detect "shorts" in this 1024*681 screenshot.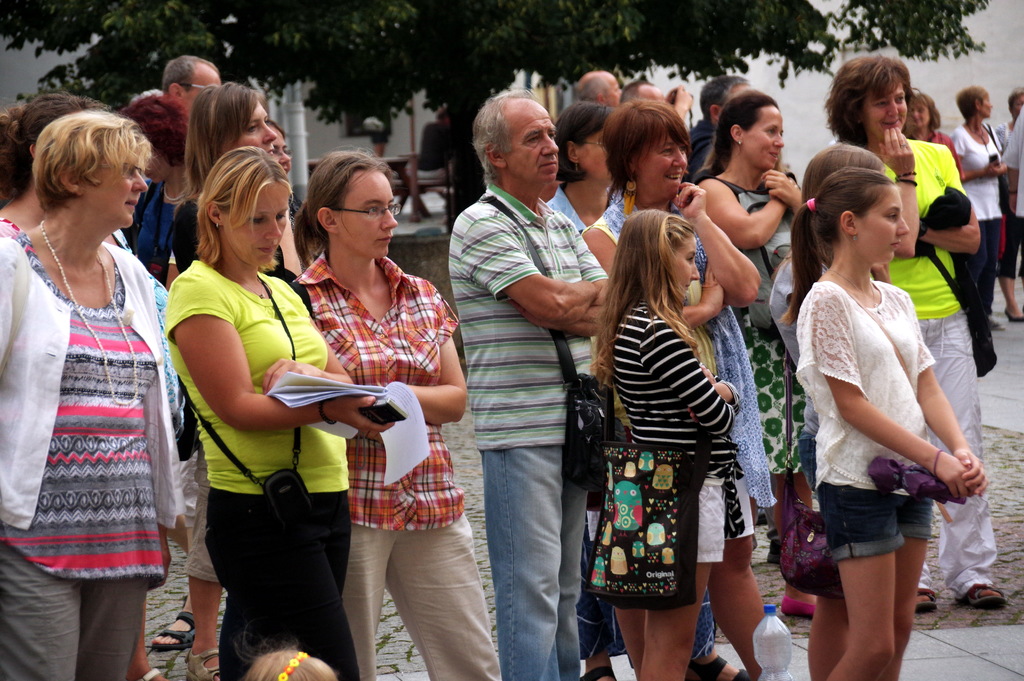
Detection: x1=186, y1=452, x2=225, y2=583.
